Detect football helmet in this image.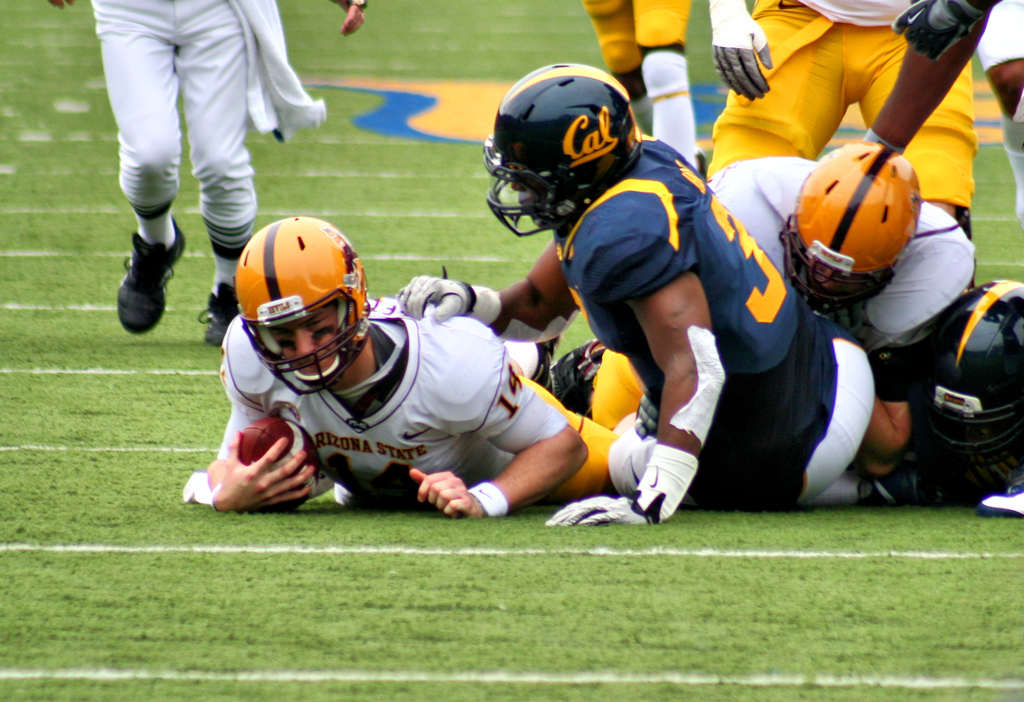
Detection: <region>475, 65, 633, 222</region>.
